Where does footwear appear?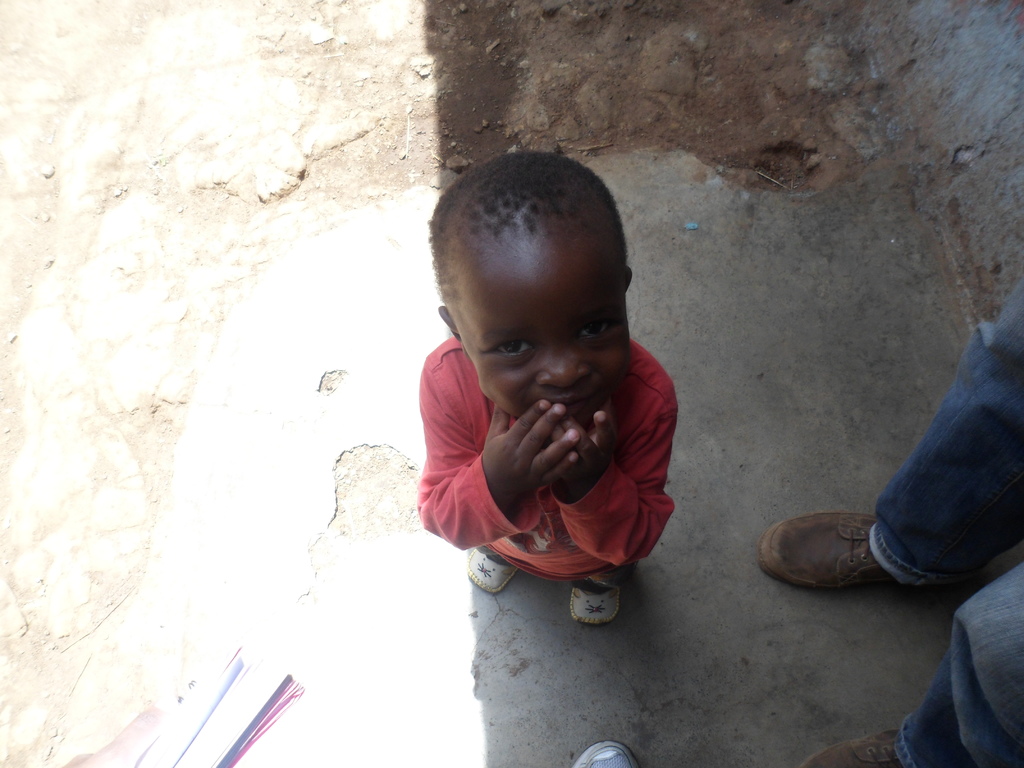
Appears at [796,726,911,767].
